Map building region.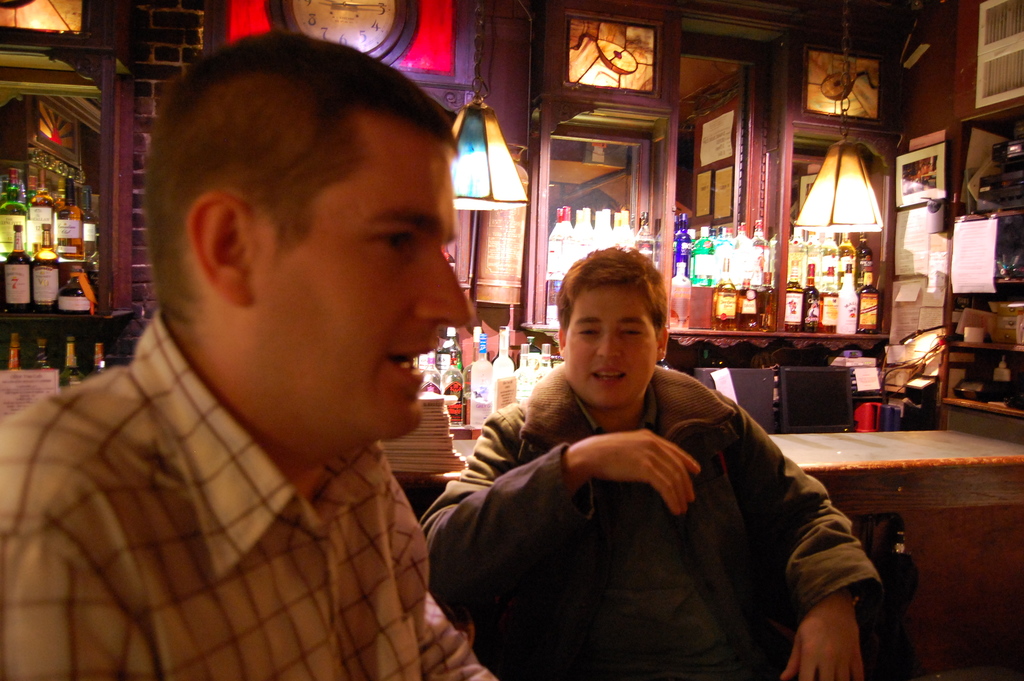
Mapped to 0/0/1023/680.
